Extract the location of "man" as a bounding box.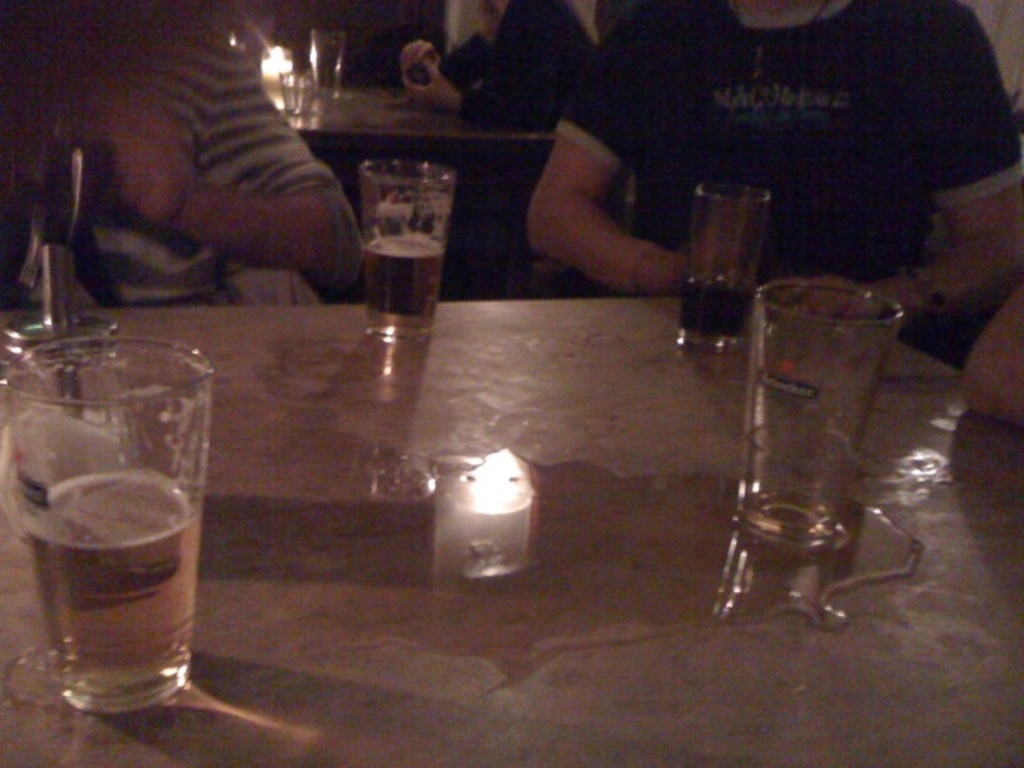
(0,0,366,310).
